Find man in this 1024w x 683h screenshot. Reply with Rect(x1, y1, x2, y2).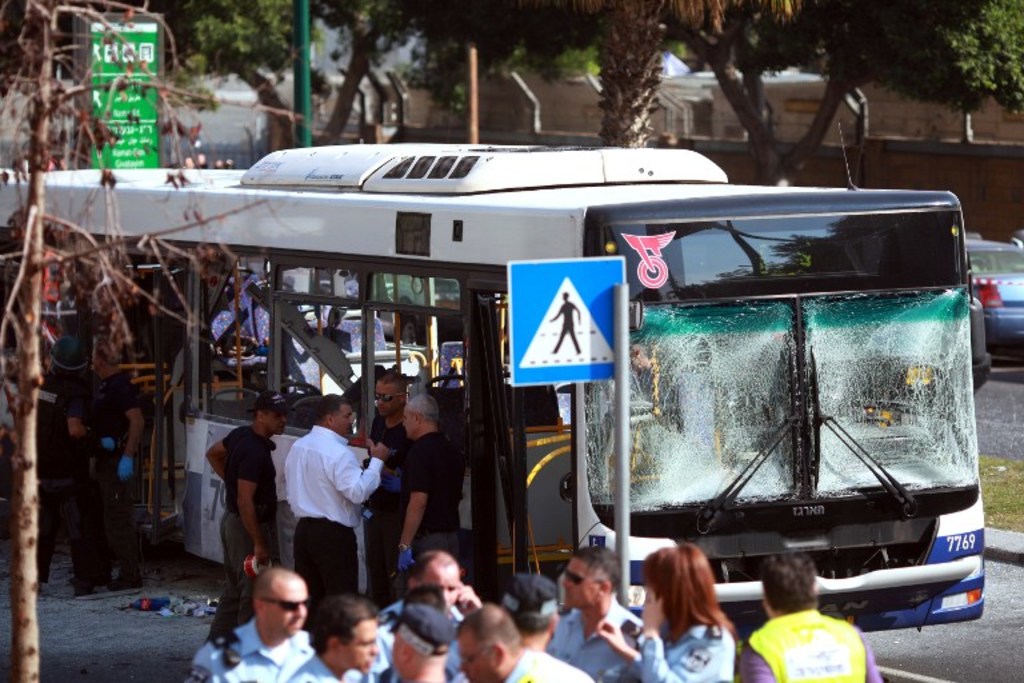
Rect(189, 563, 321, 682).
